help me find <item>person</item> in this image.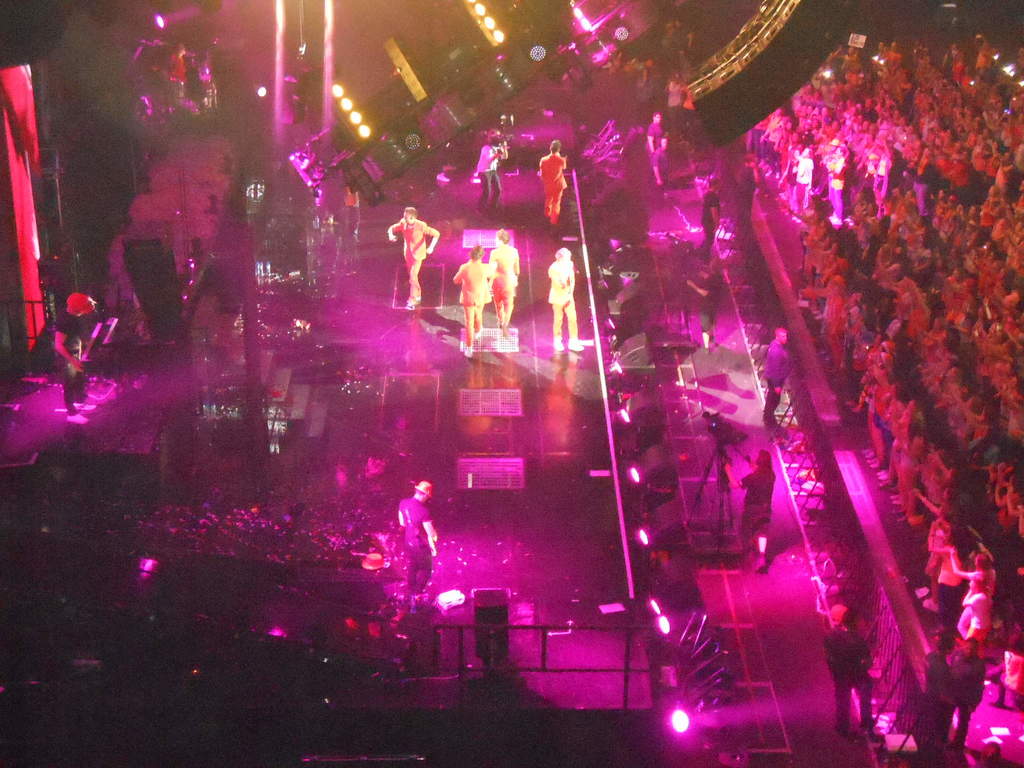
Found it: <bbox>950, 636, 981, 749</bbox>.
